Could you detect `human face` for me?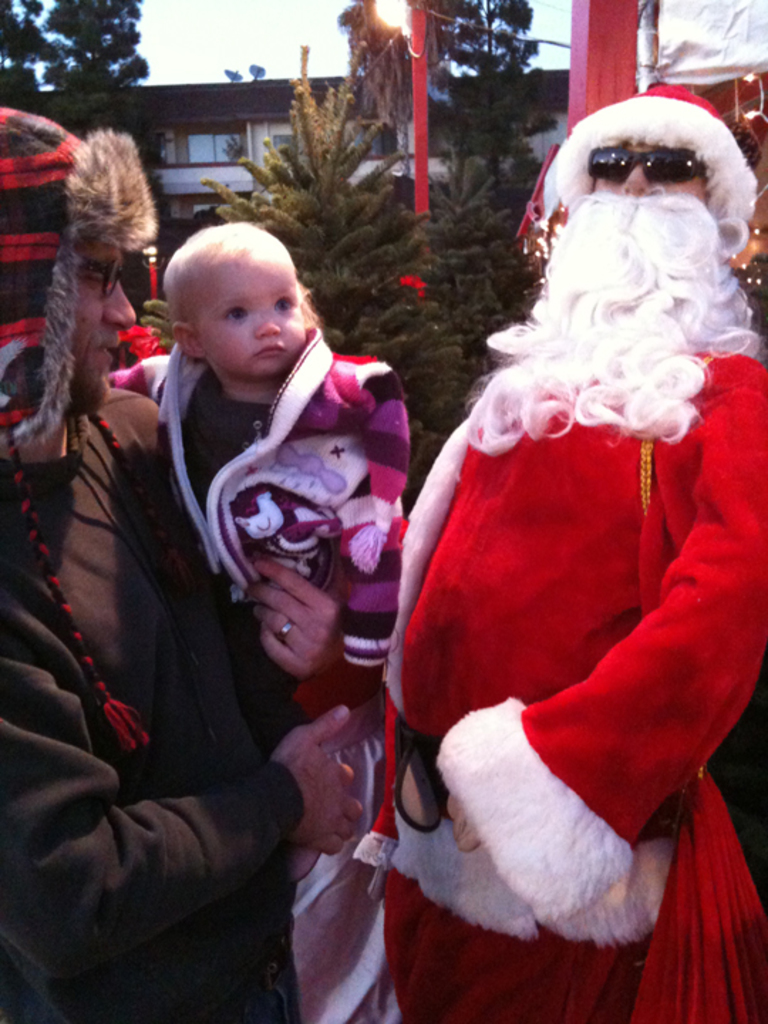
Detection result: box=[201, 262, 303, 383].
